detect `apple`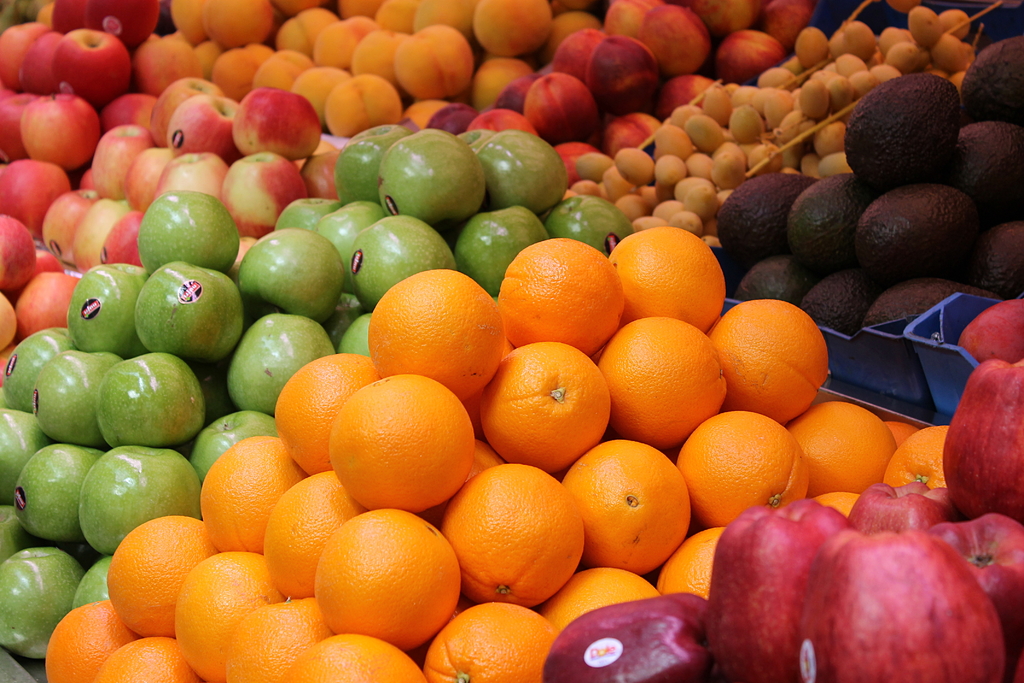
box(127, 192, 230, 269)
